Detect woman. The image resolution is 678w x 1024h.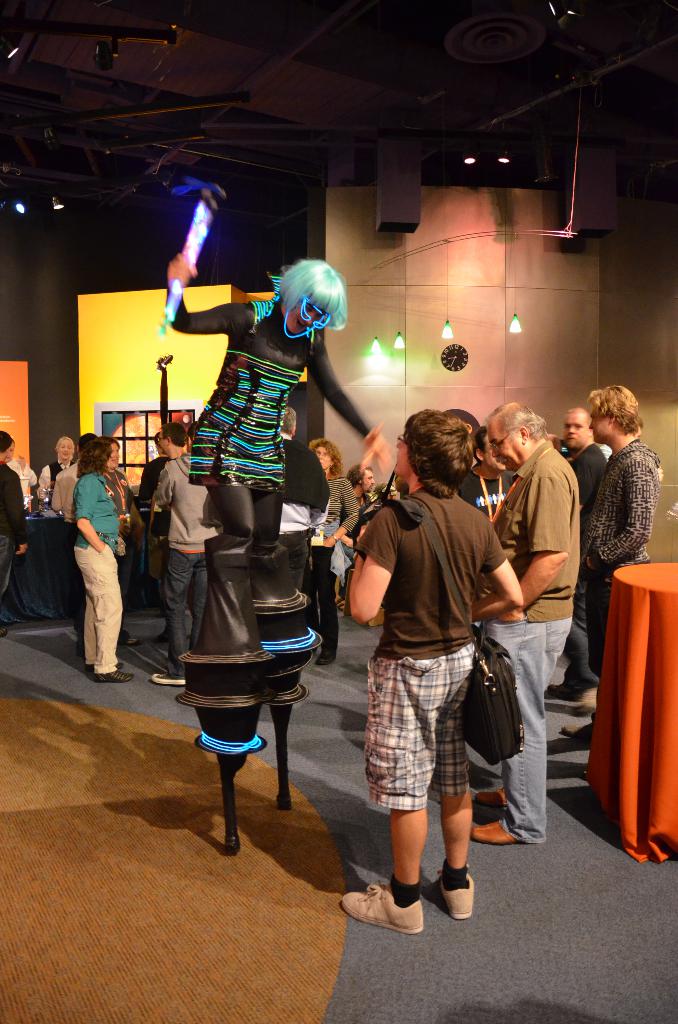
bbox=(50, 415, 134, 675).
